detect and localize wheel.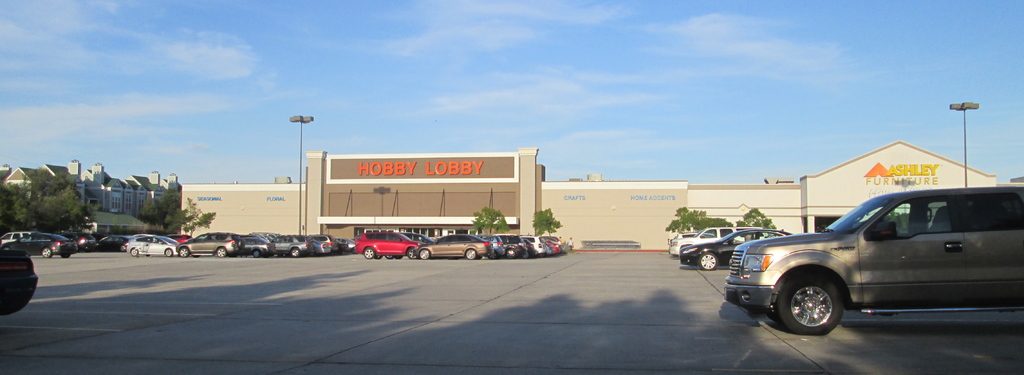
Localized at left=216, top=245, right=227, bottom=258.
